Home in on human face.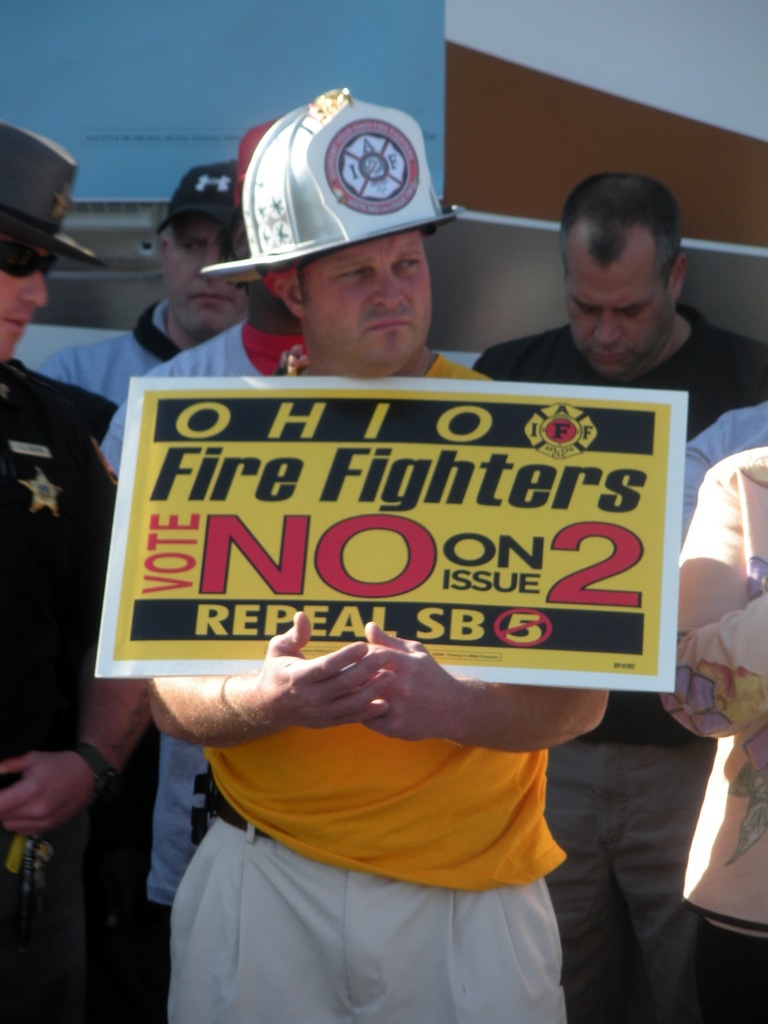
Homed in at bbox=(564, 244, 675, 374).
